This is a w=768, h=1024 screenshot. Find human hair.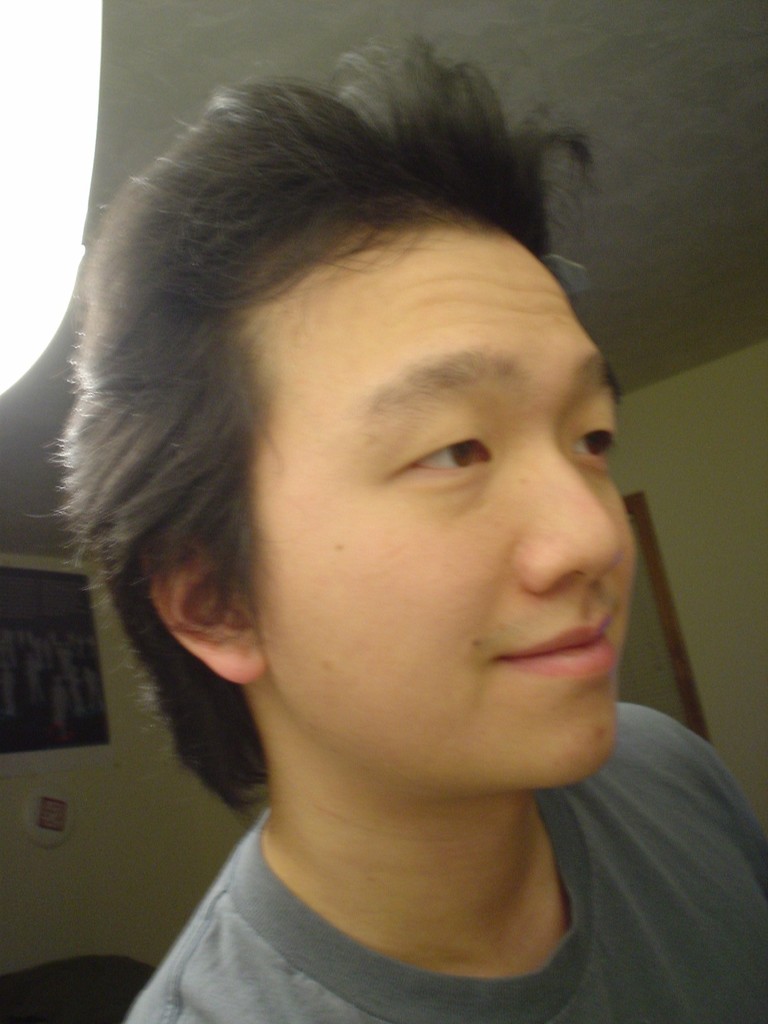
Bounding box: detection(56, 32, 594, 820).
